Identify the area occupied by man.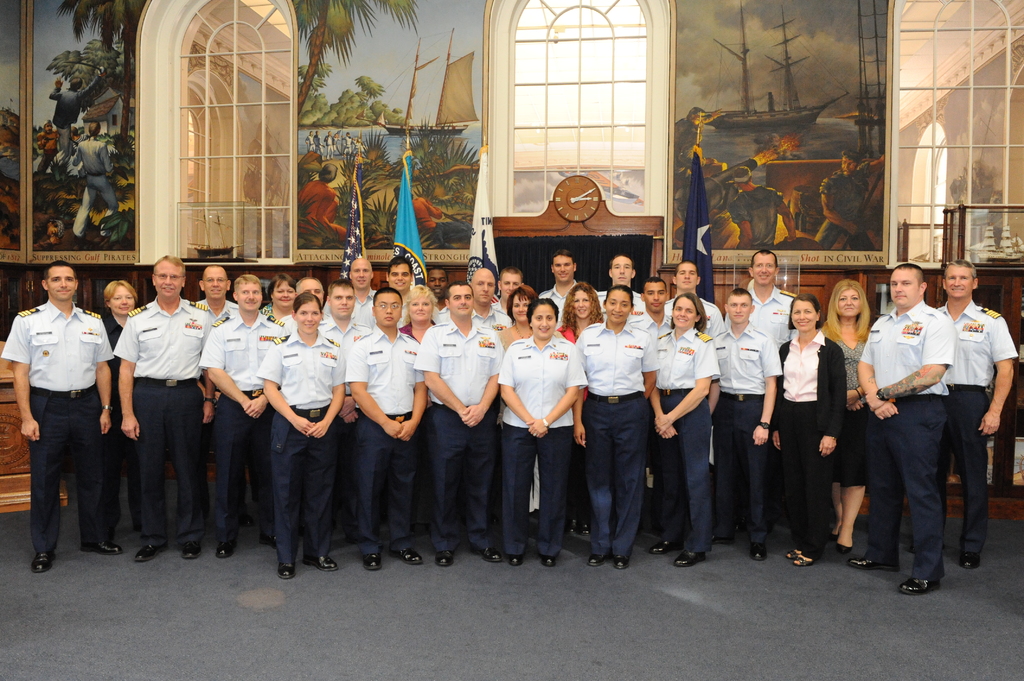
Area: crop(75, 123, 126, 233).
